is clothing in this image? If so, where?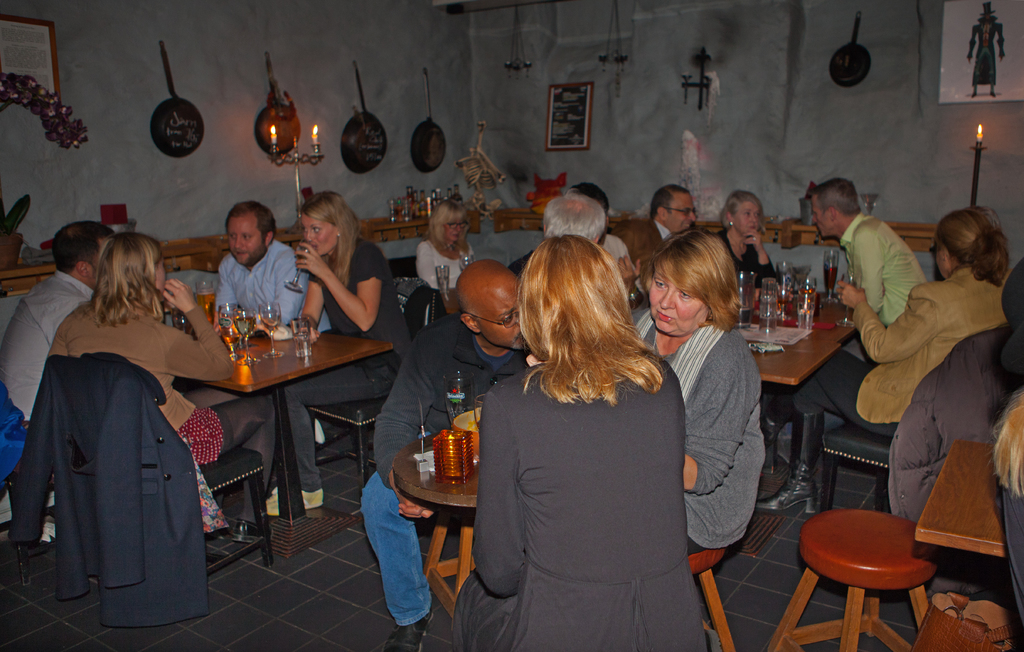
Yes, at rect(895, 334, 1023, 592).
